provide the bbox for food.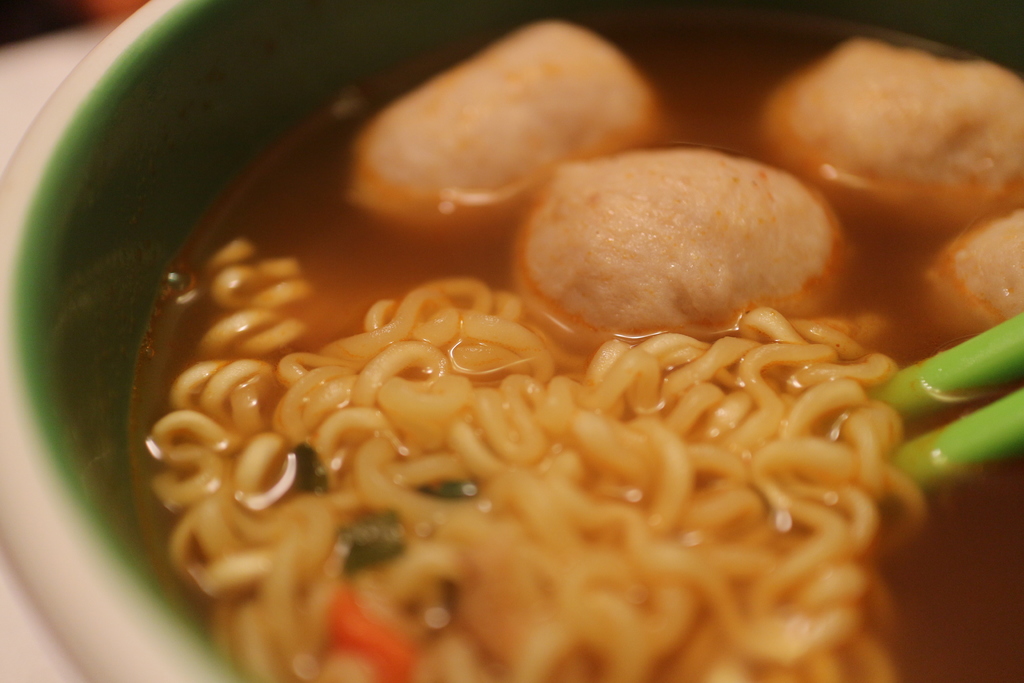
crop(906, 215, 1023, 340).
